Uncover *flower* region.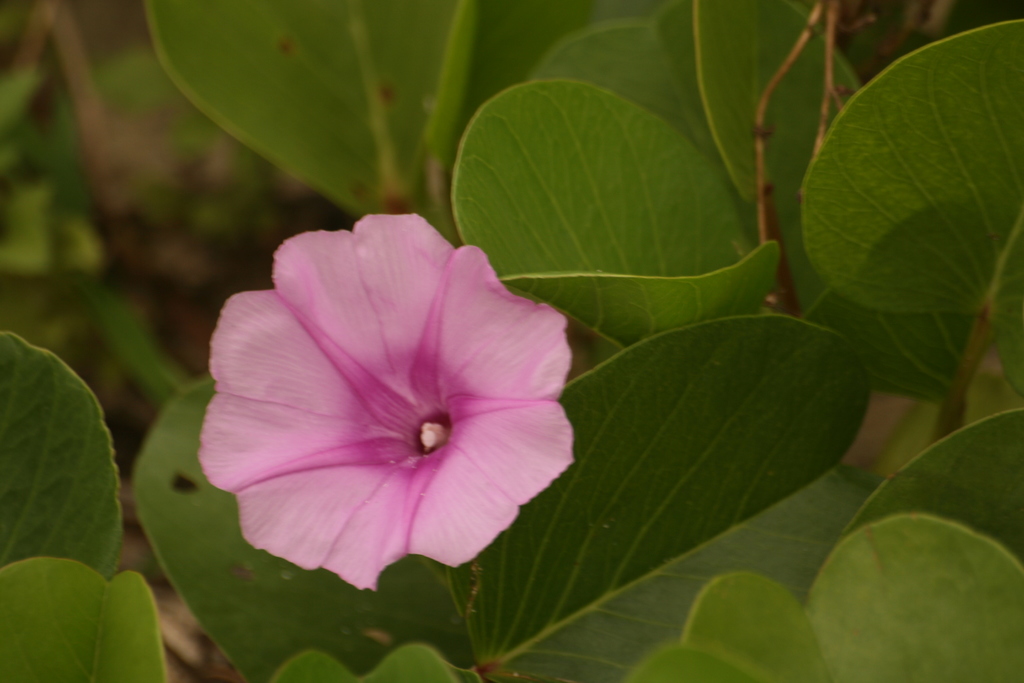
Uncovered: <bbox>195, 207, 569, 589</bbox>.
